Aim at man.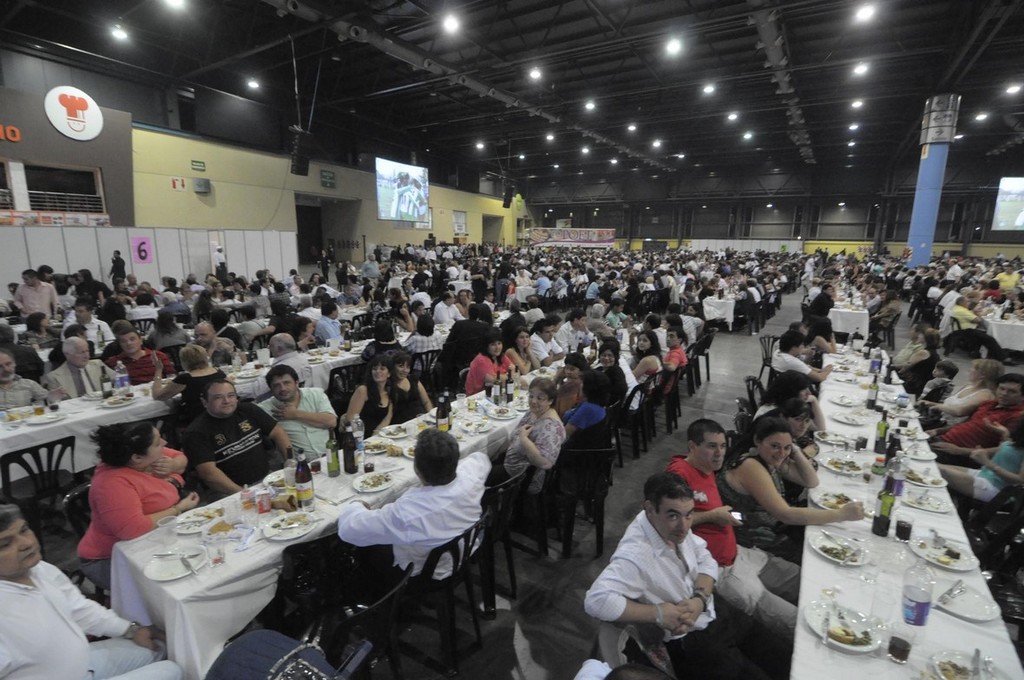
Aimed at Rect(530, 269, 551, 298).
